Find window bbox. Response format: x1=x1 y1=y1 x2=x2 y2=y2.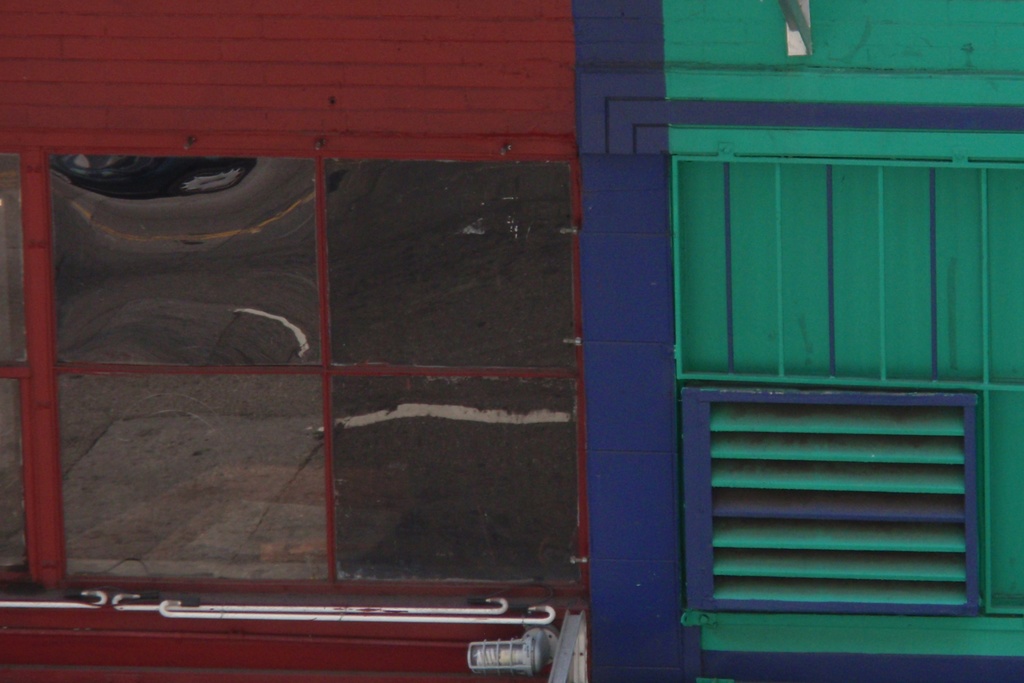
x1=676 y1=355 x2=1003 y2=632.
